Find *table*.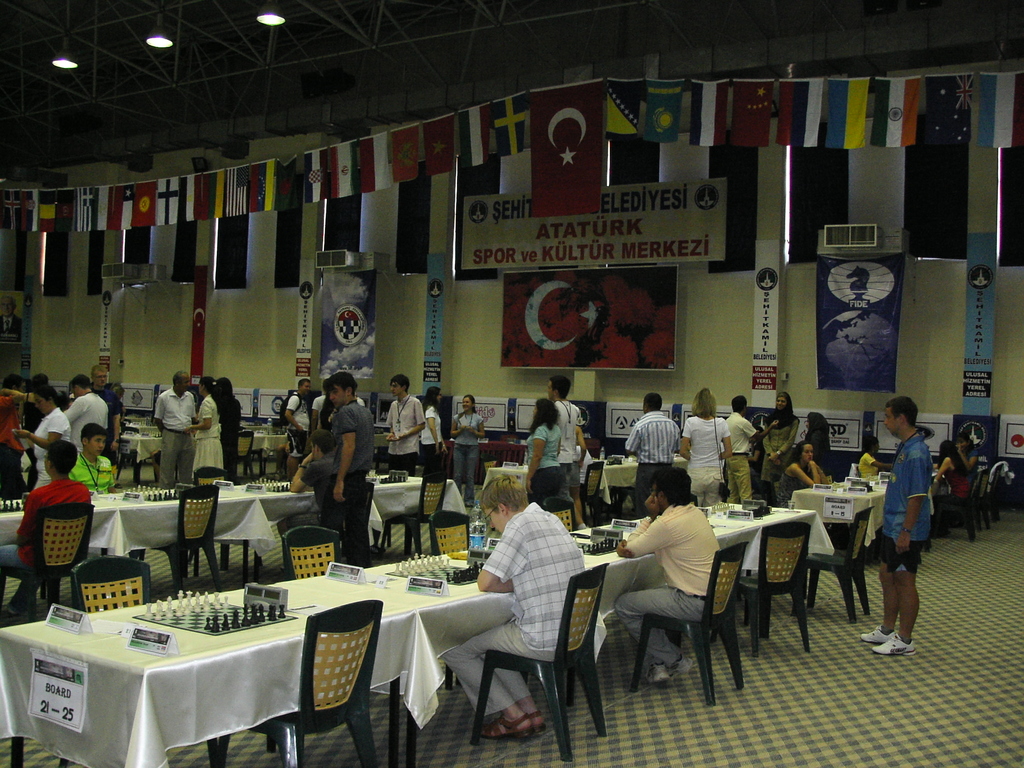
region(790, 477, 886, 561).
